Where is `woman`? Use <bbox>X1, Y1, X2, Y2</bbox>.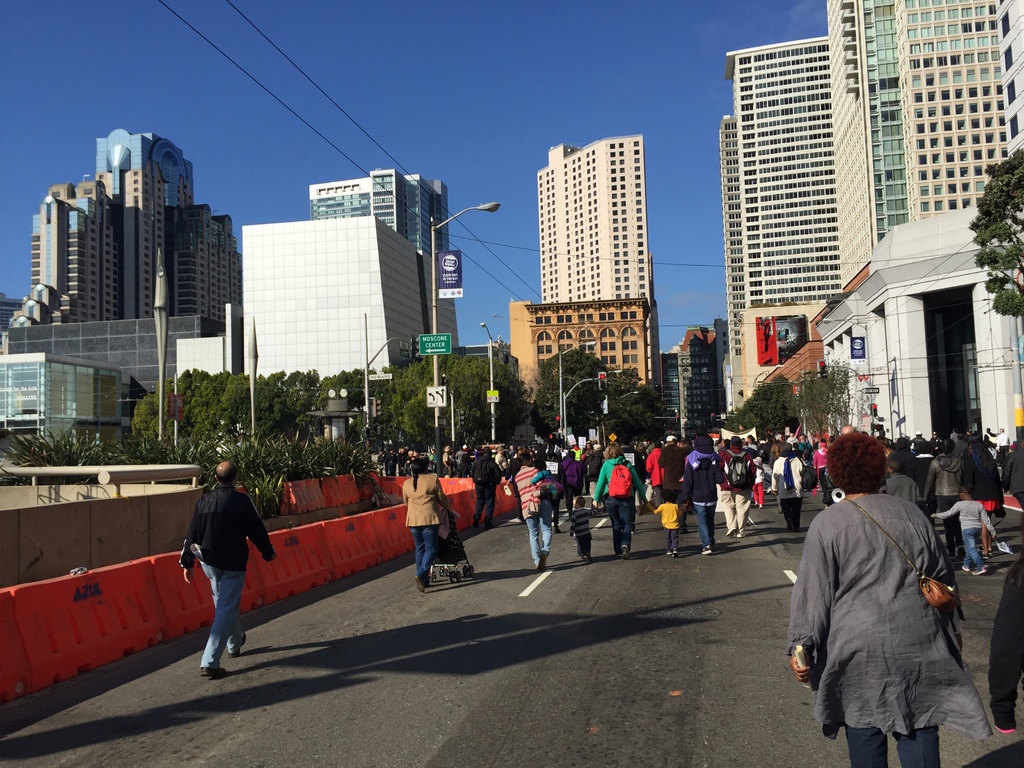
<bbox>785, 431, 991, 767</bbox>.
